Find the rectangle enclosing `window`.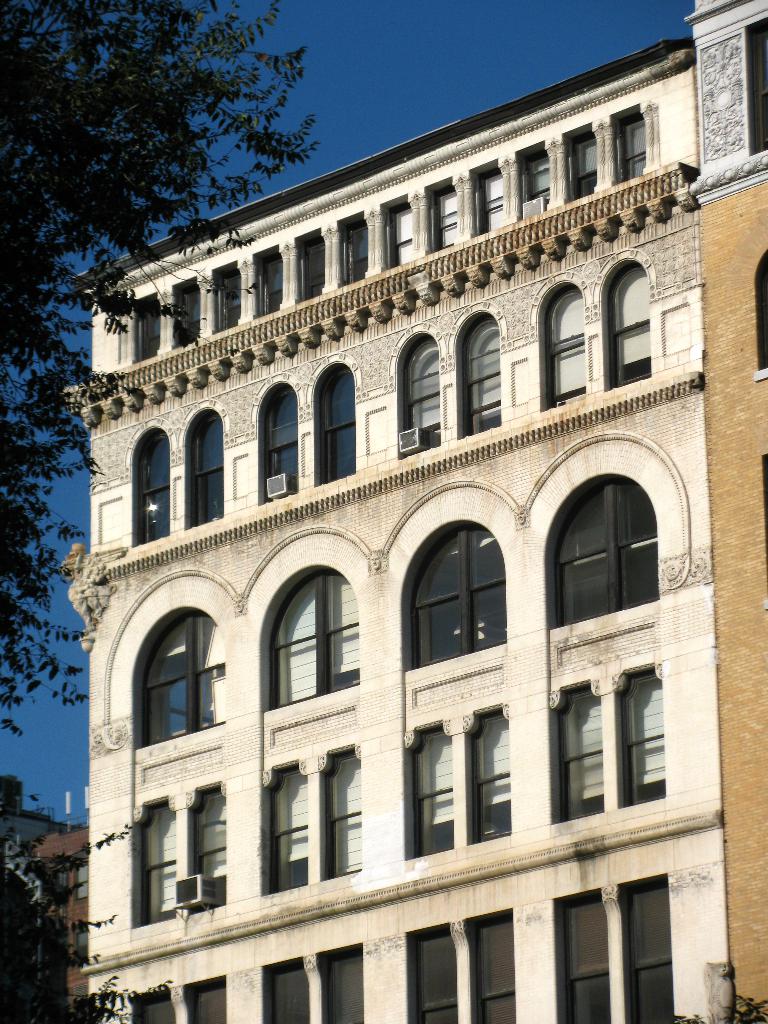
(129,424,173,540).
